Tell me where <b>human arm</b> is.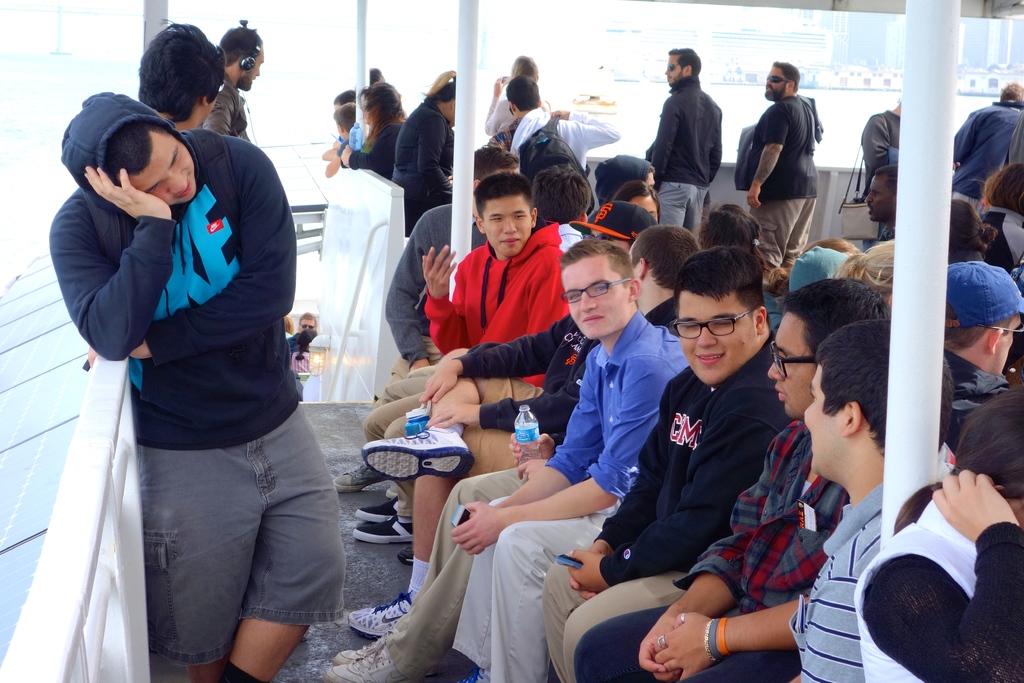
<b>human arm</b> is at locate(490, 370, 608, 507).
